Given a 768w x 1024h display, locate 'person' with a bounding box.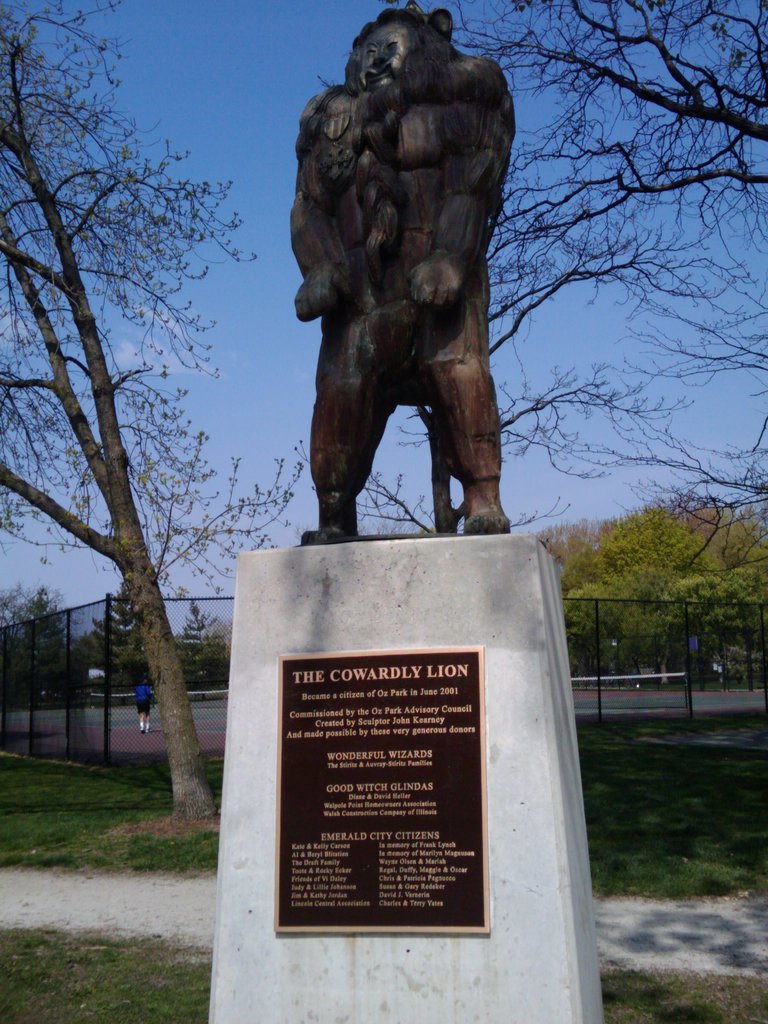
Located: rect(290, 7, 514, 539).
